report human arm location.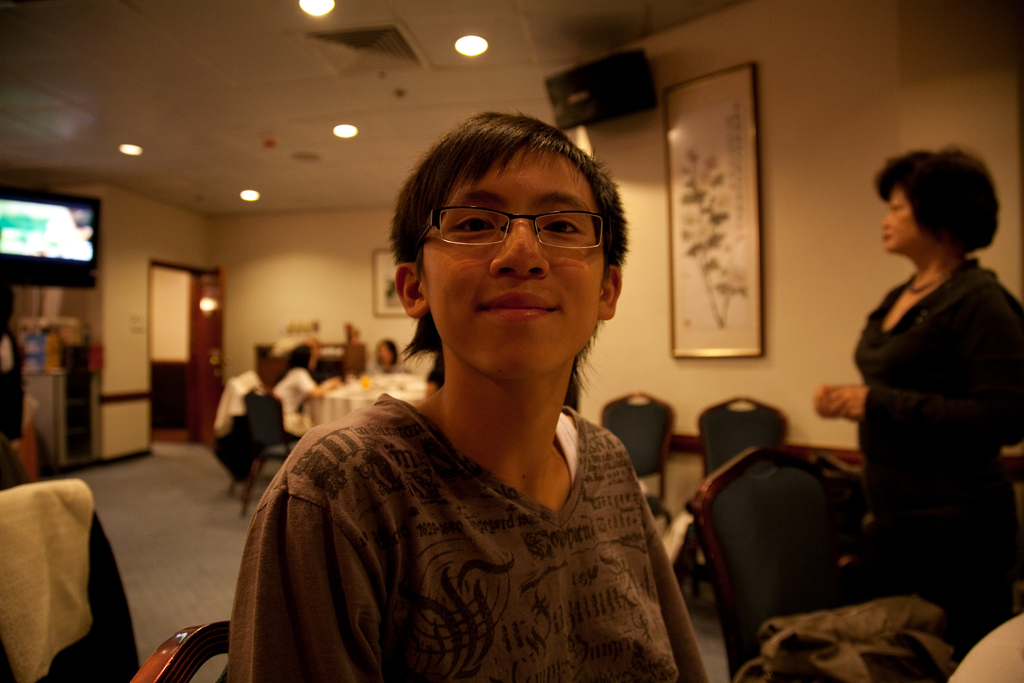
Report: crop(814, 383, 844, 423).
